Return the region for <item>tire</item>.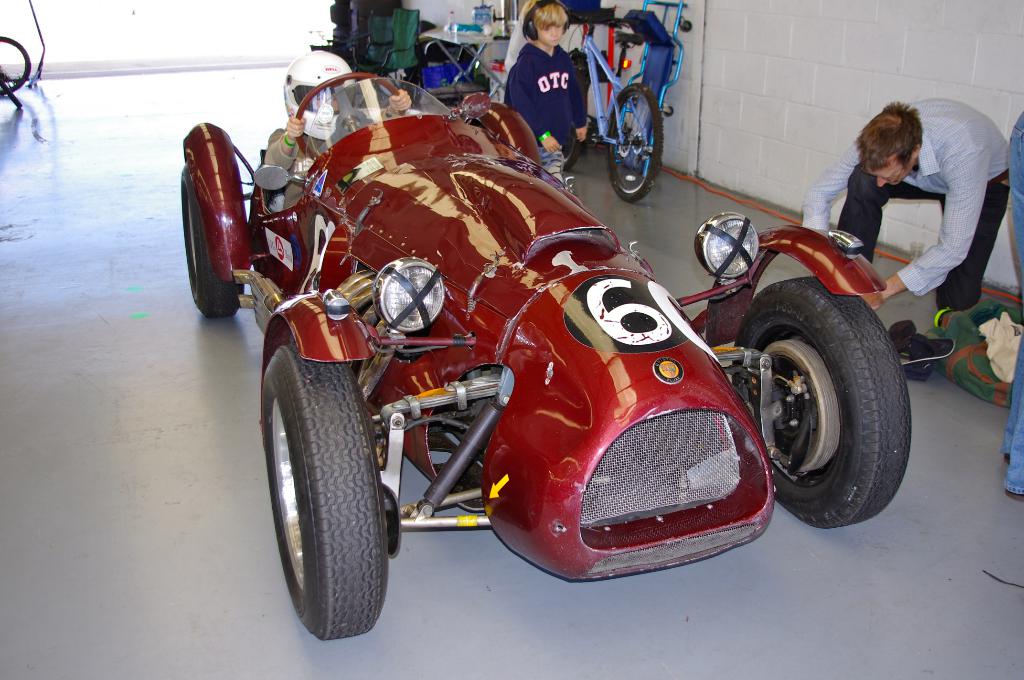
rect(562, 49, 583, 169).
